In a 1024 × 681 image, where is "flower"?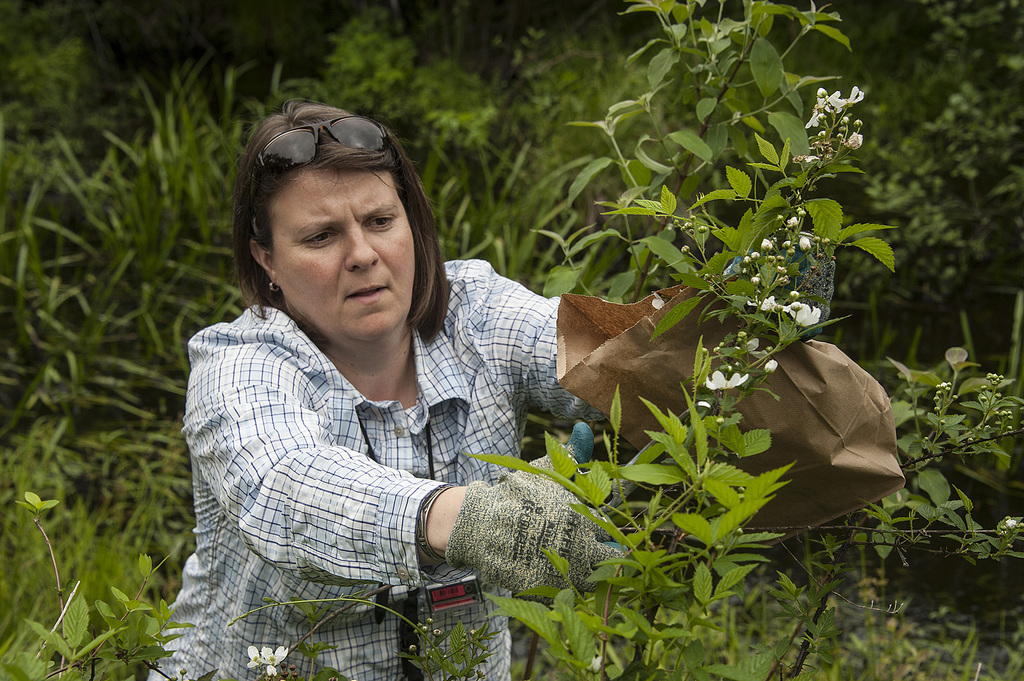
select_region(237, 630, 292, 680).
